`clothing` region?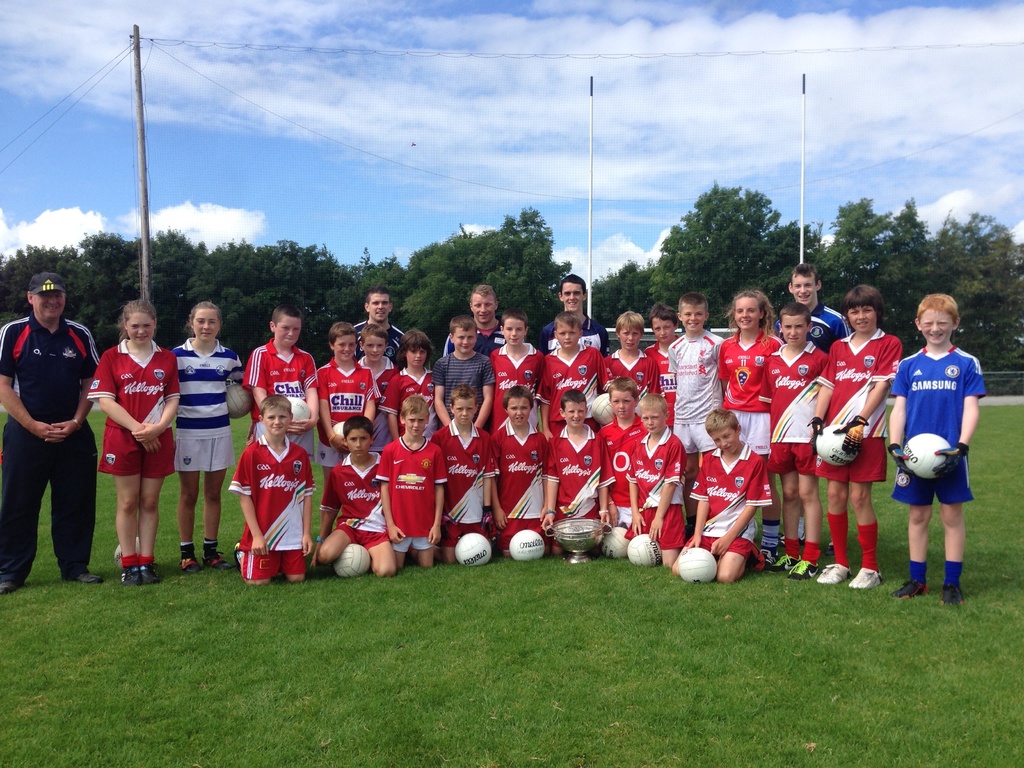
x1=898, y1=337, x2=993, y2=515
